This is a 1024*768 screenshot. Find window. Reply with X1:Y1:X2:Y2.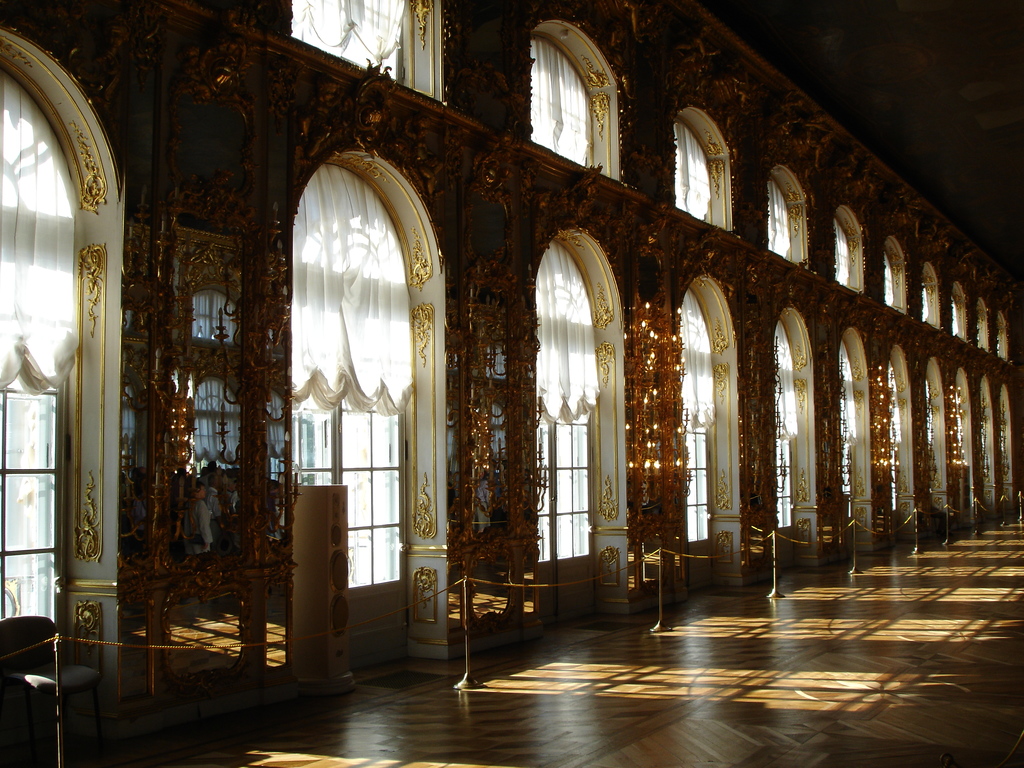
288:157:441:666.
